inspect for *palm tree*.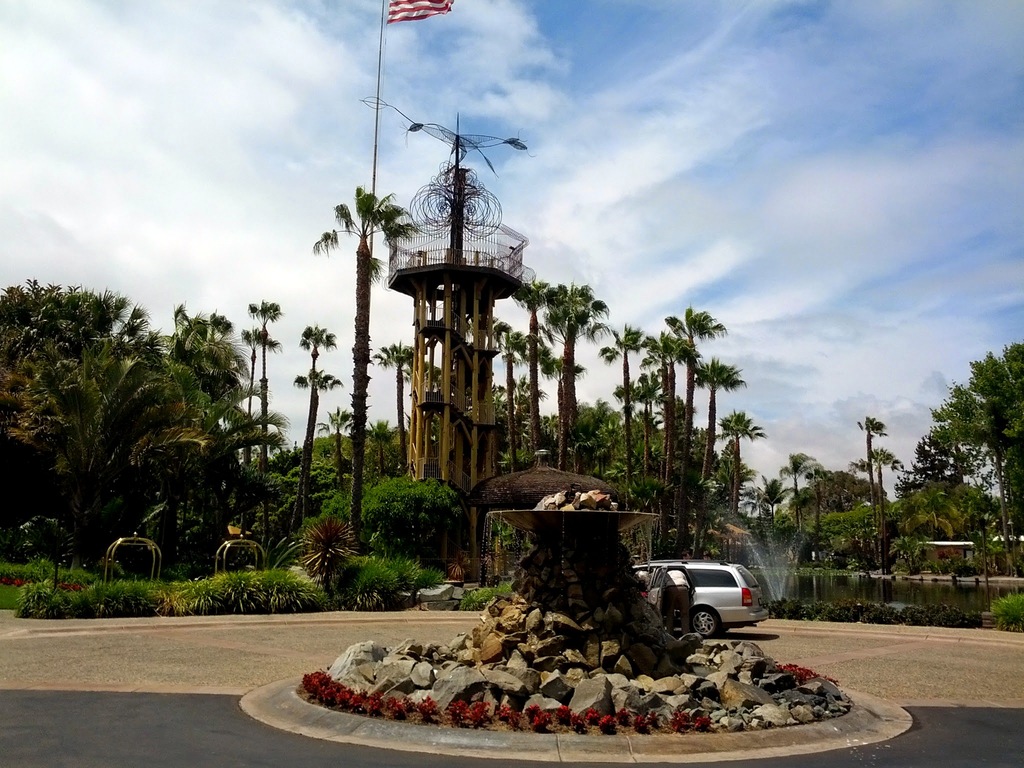
Inspection: crop(312, 181, 413, 534).
